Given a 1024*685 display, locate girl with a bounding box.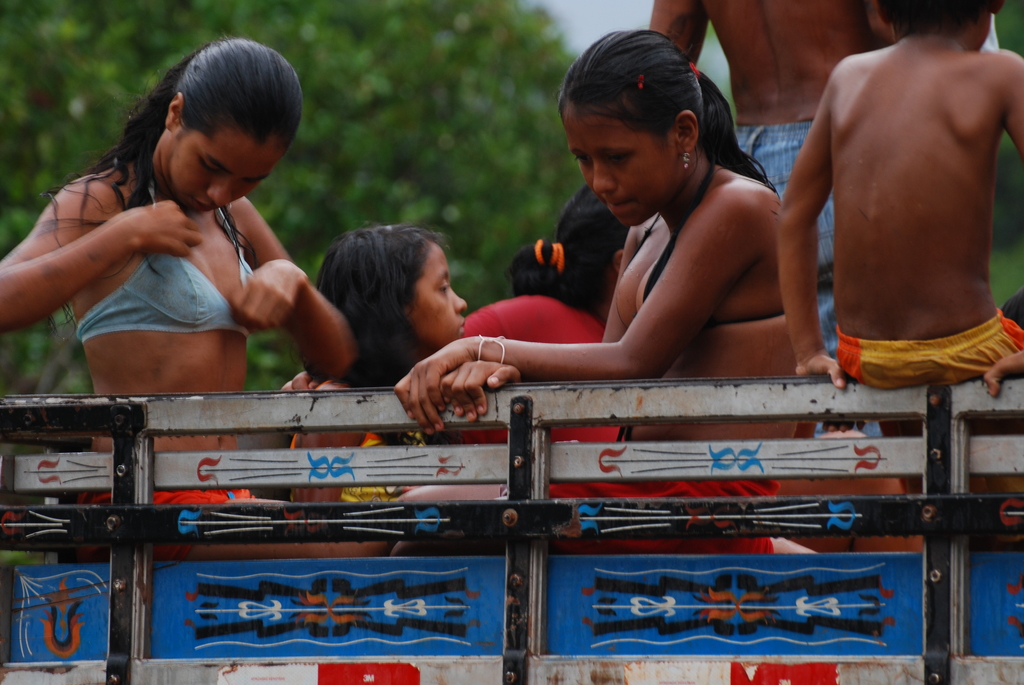
Located: (396,25,809,552).
